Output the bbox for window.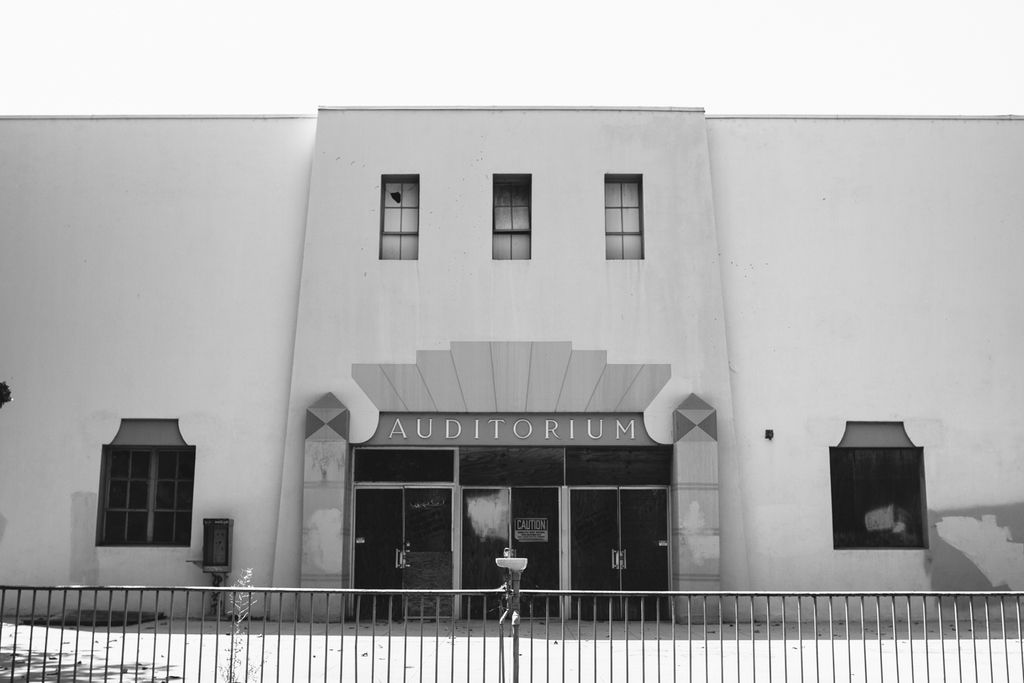
<bbox>834, 416, 929, 551</bbox>.
